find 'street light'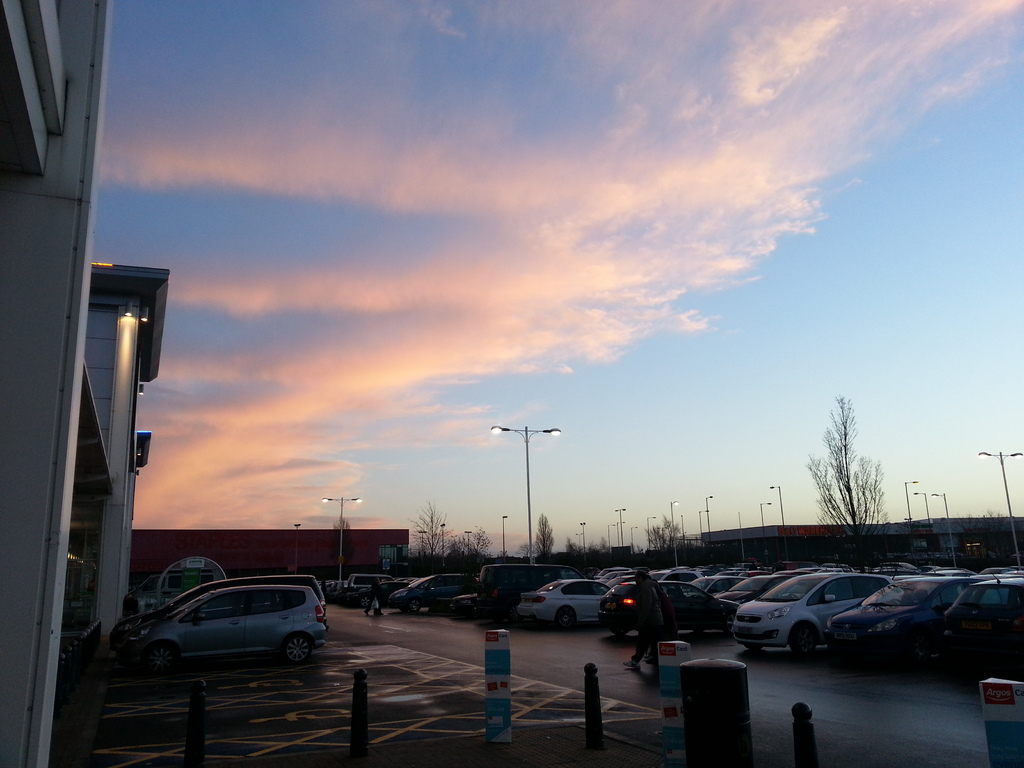
x1=608, y1=522, x2=618, y2=550
